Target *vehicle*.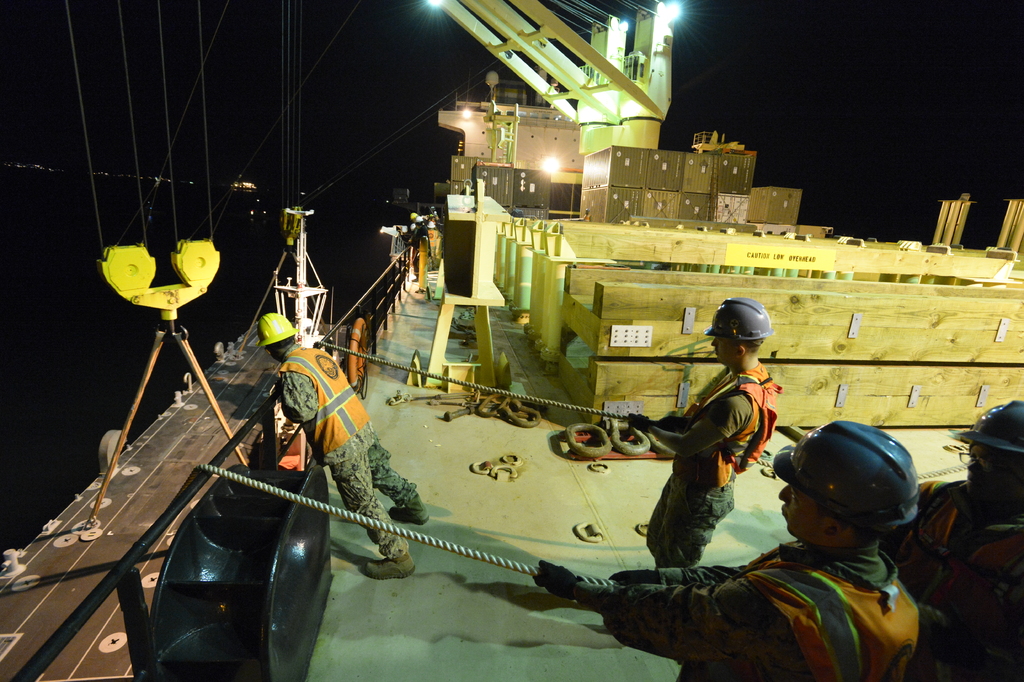
Target region: bbox=(0, 0, 1023, 681).
